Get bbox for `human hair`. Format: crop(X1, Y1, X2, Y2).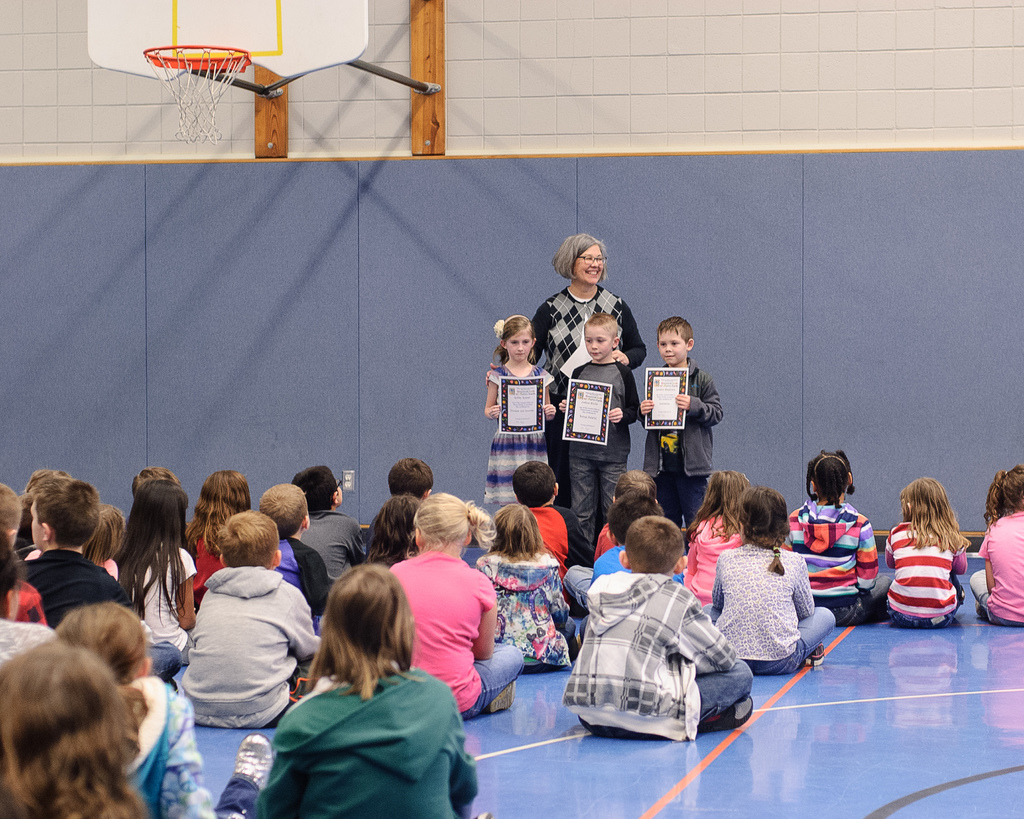
crop(266, 480, 309, 541).
